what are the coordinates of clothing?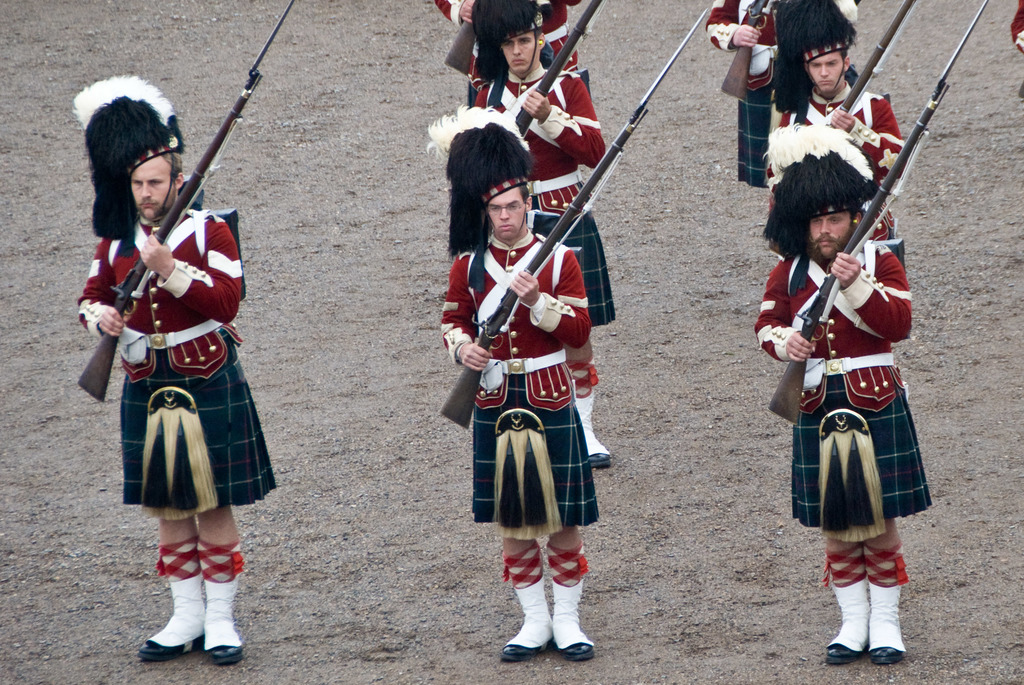
{"x1": 704, "y1": 0, "x2": 861, "y2": 185}.
